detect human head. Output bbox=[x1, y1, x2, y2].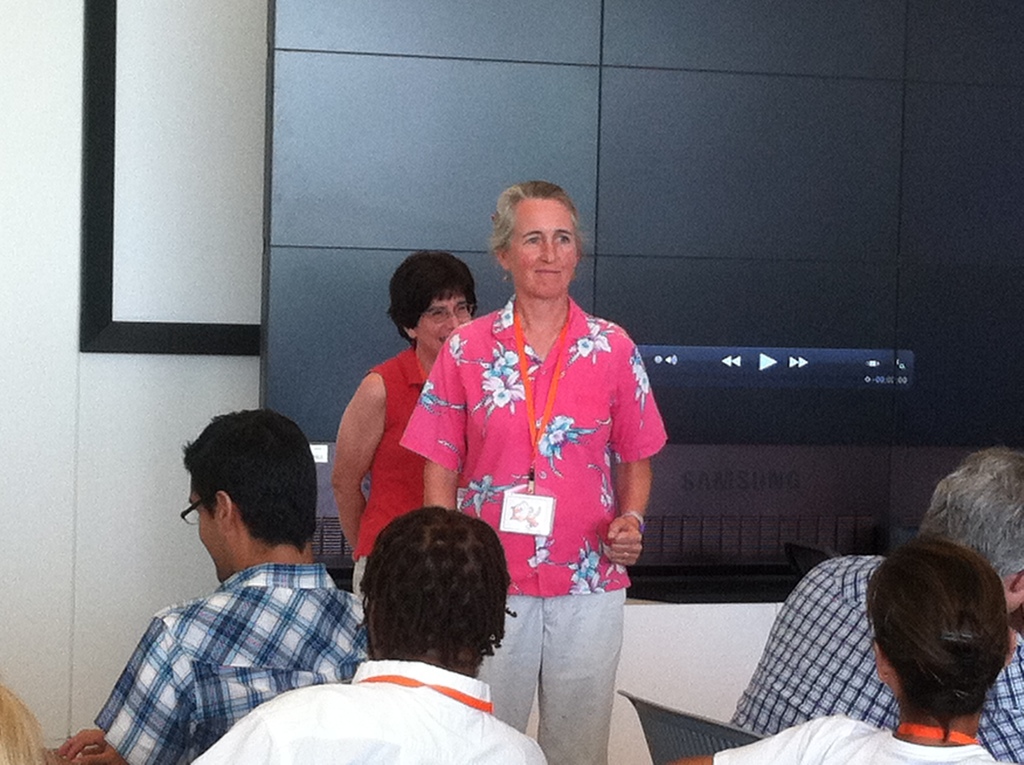
bbox=[362, 505, 509, 666].
